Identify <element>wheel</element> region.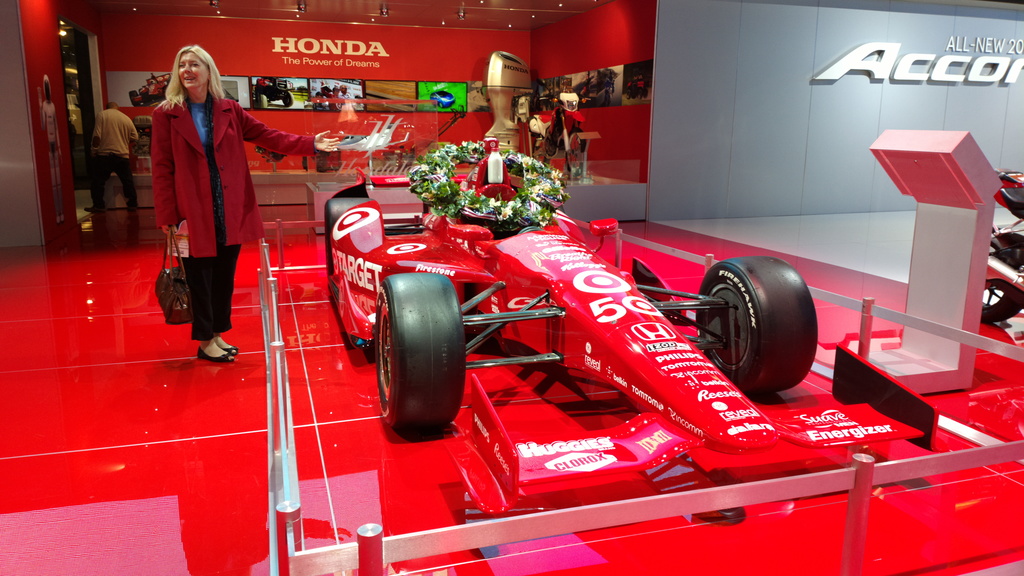
Region: [x1=543, y1=136, x2=554, y2=157].
